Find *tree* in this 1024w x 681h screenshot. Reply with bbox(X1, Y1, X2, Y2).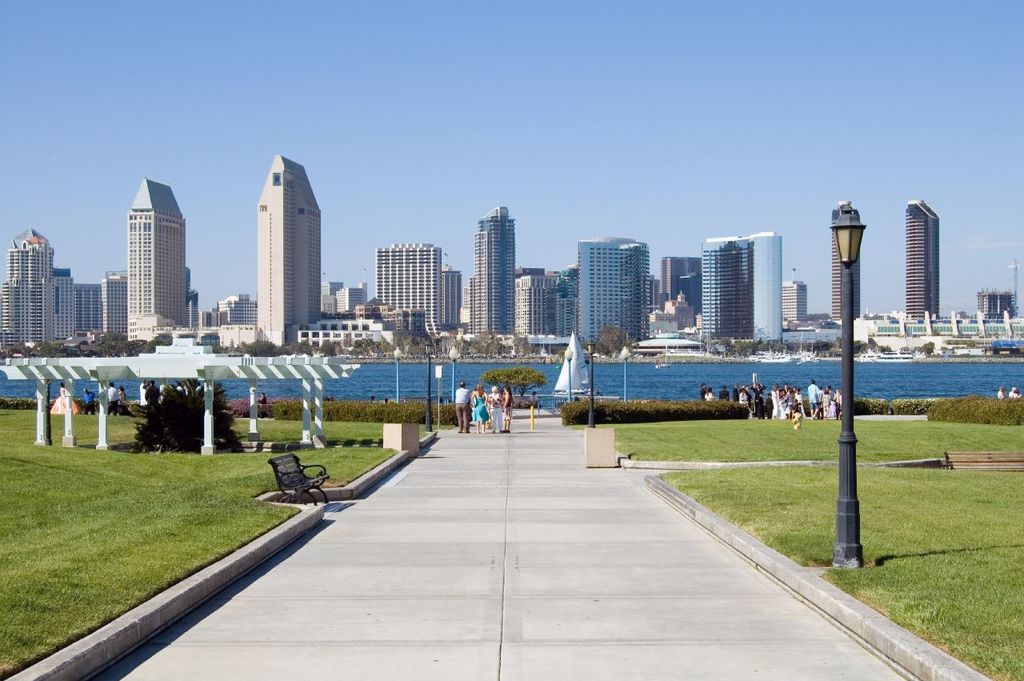
bbox(482, 367, 546, 402).
